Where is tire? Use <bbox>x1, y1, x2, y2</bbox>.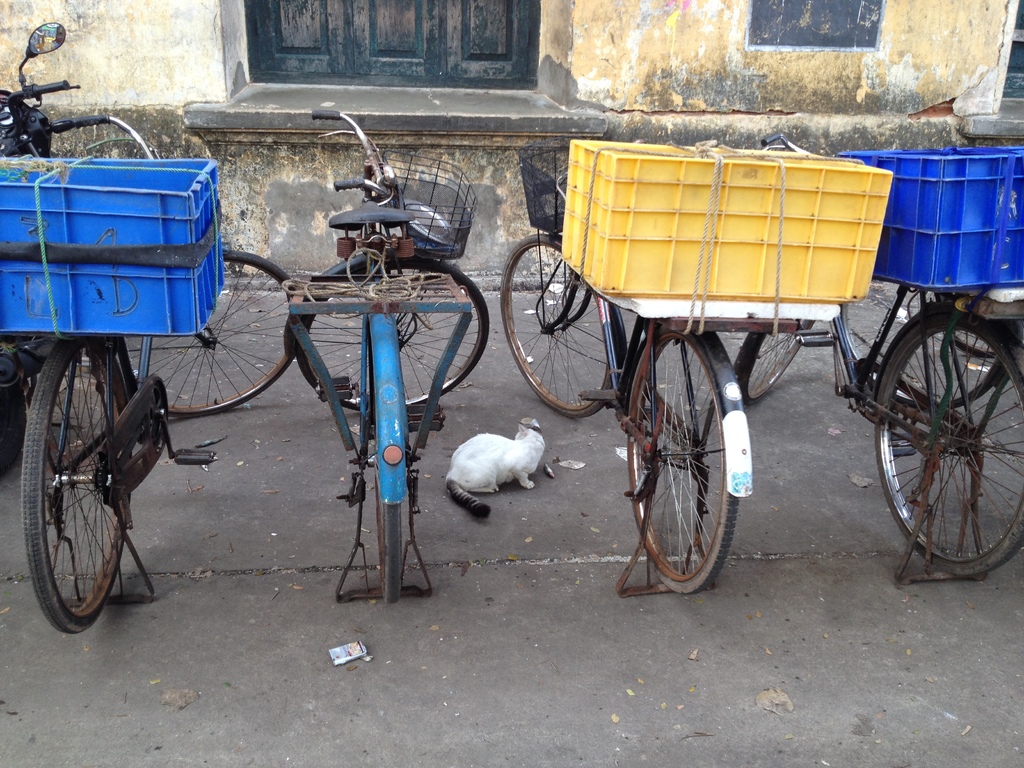
<bbox>875, 314, 1023, 574</bbox>.
